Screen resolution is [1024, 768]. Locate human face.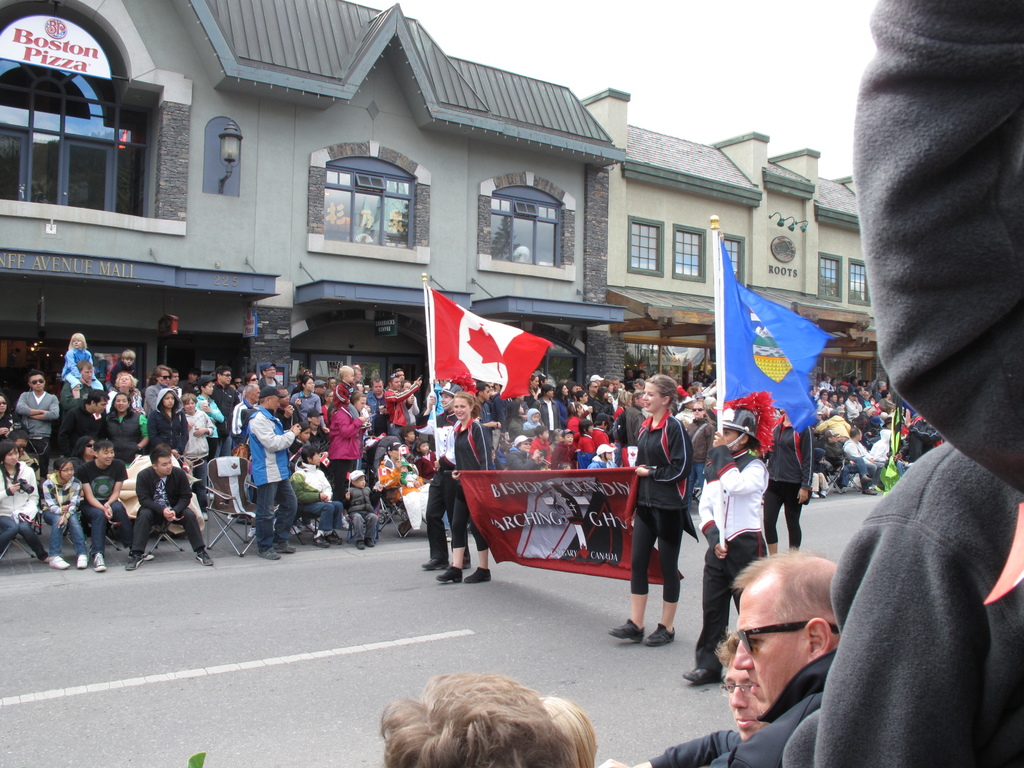
bbox=(268, 395, 280, 412).
